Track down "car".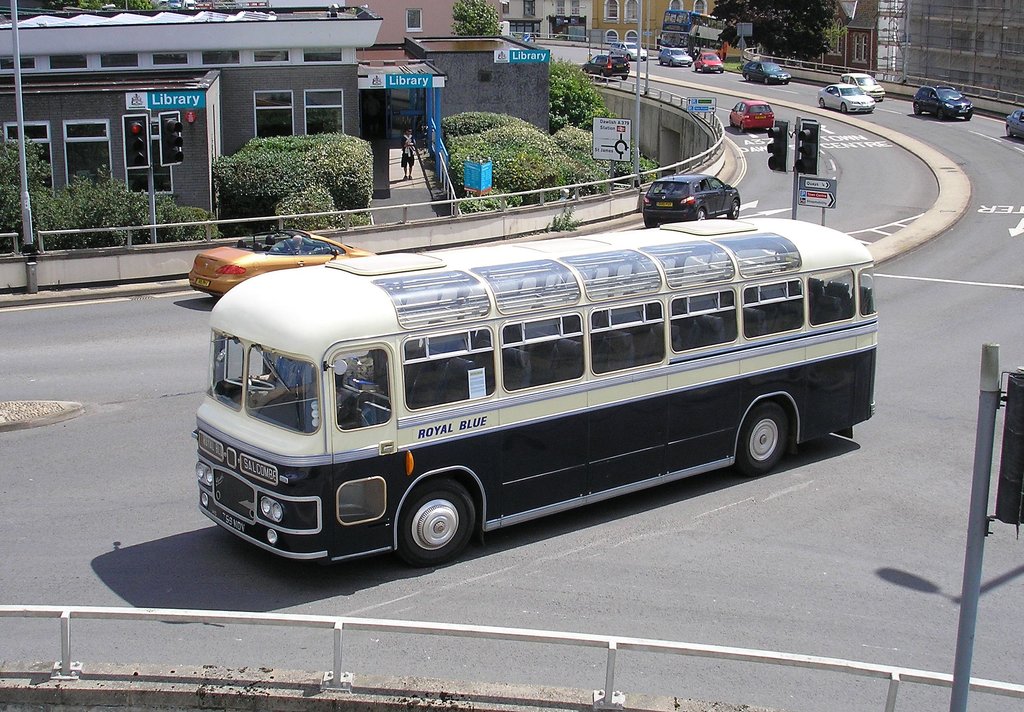
Tracked to [x1=740, y1=58, x2=787, y2=83].
